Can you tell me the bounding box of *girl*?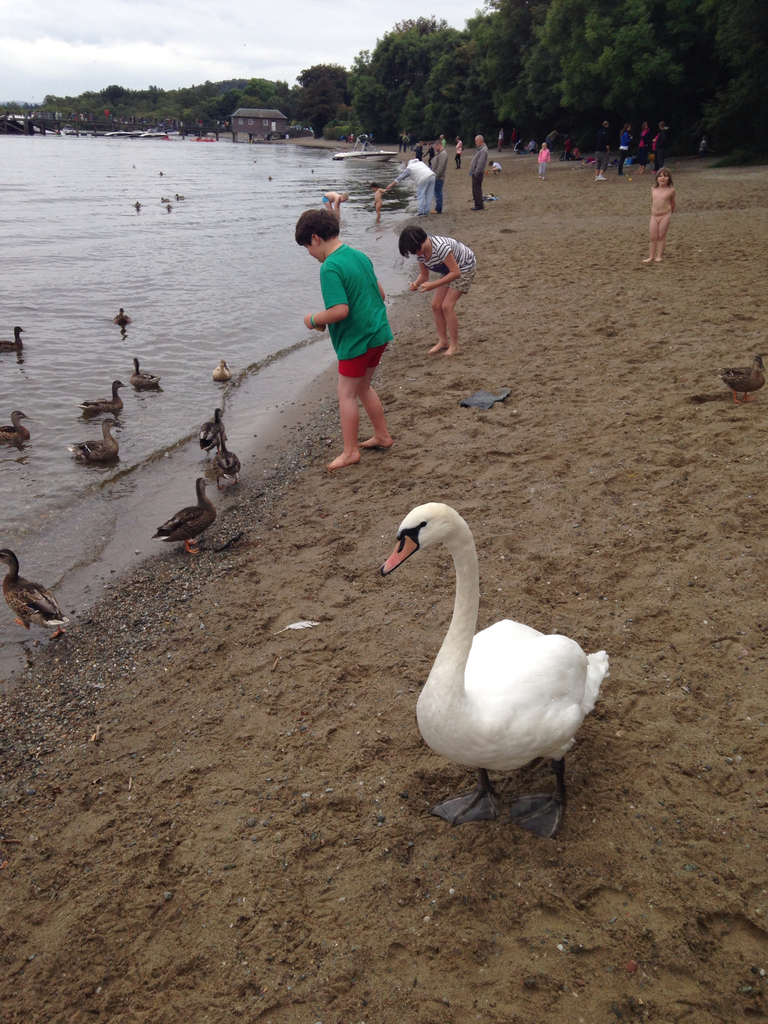
bbox(644, 171, 679, 263).
